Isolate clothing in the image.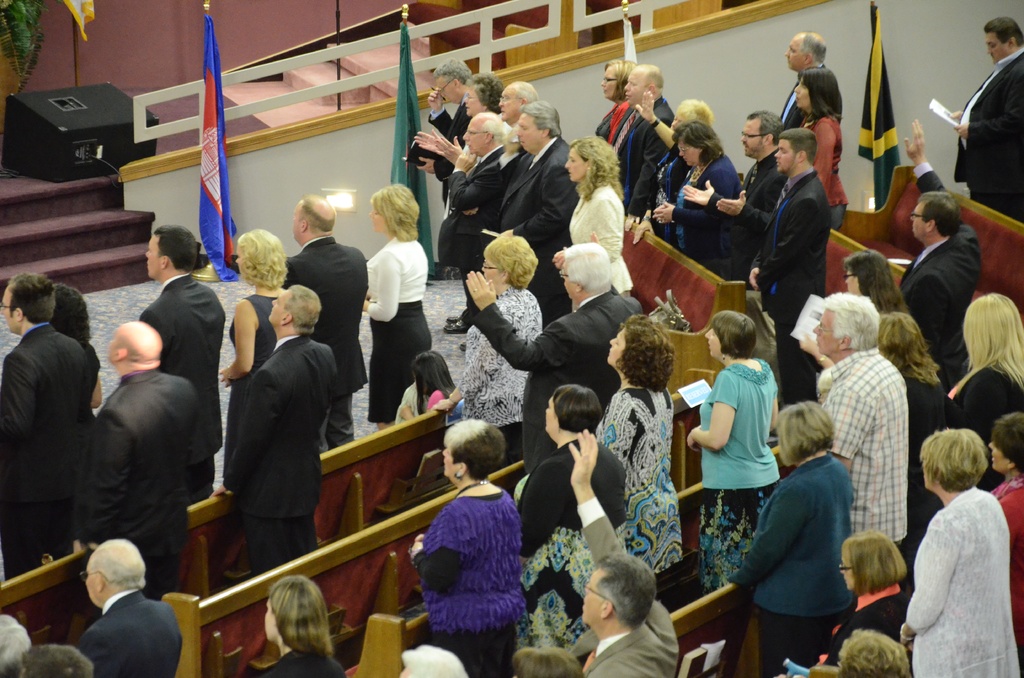
Isolated region: <bbox>72, 586, 184, 676</bbox>.
